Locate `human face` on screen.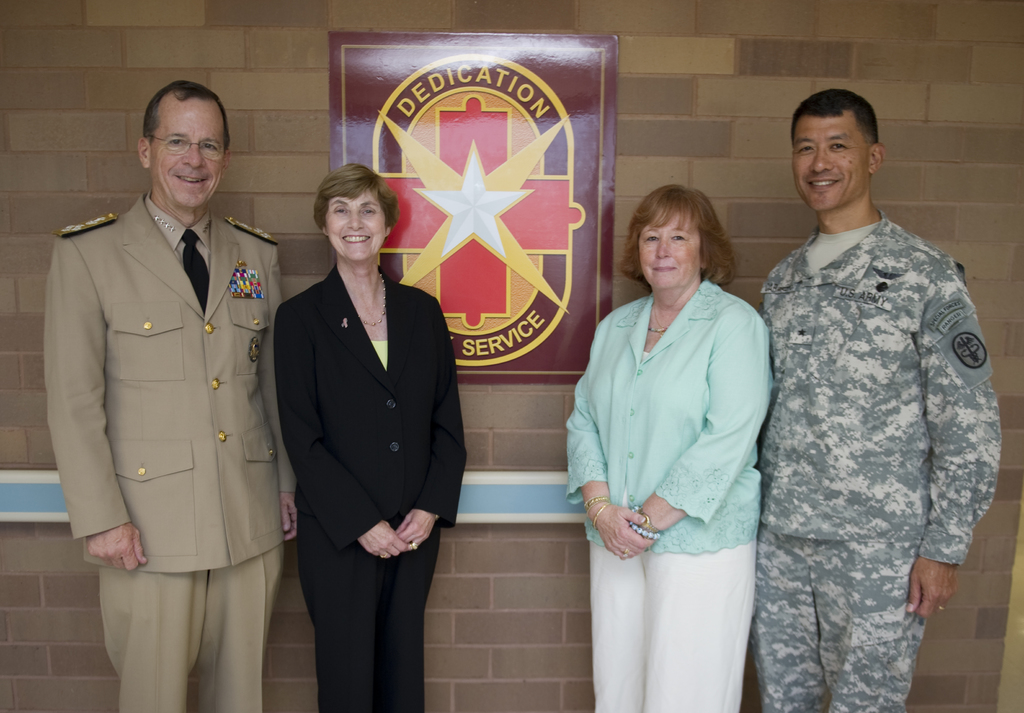
On screen at (321,189,386,252).
